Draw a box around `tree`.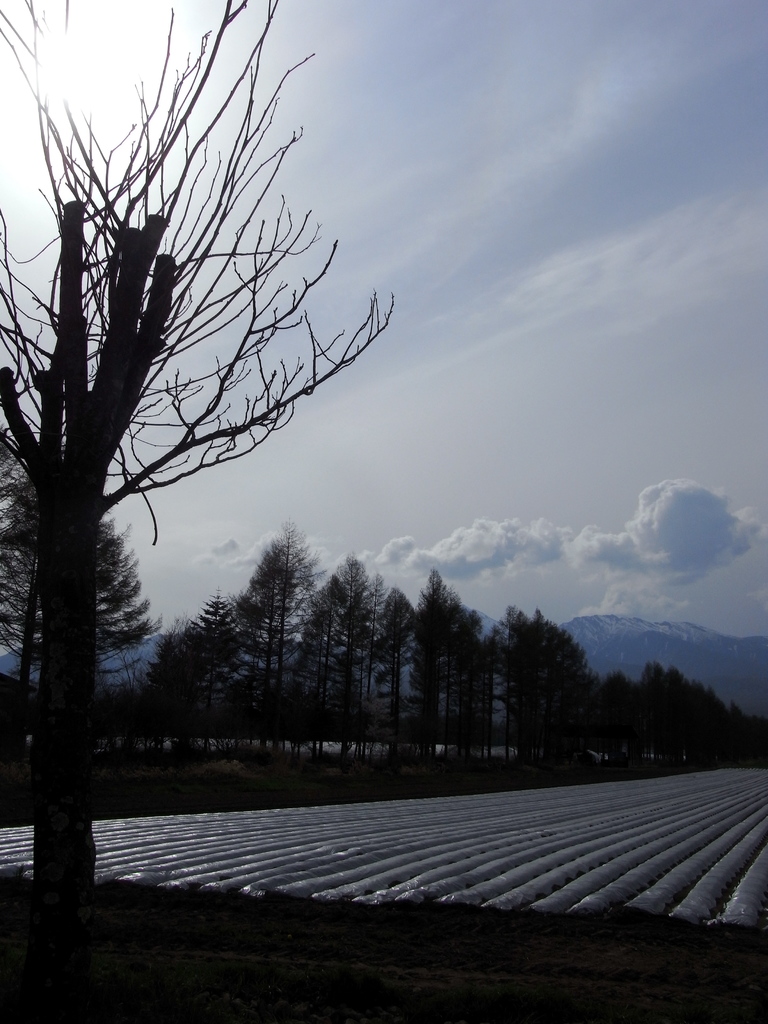
rect(360, 591, 416, 748).
